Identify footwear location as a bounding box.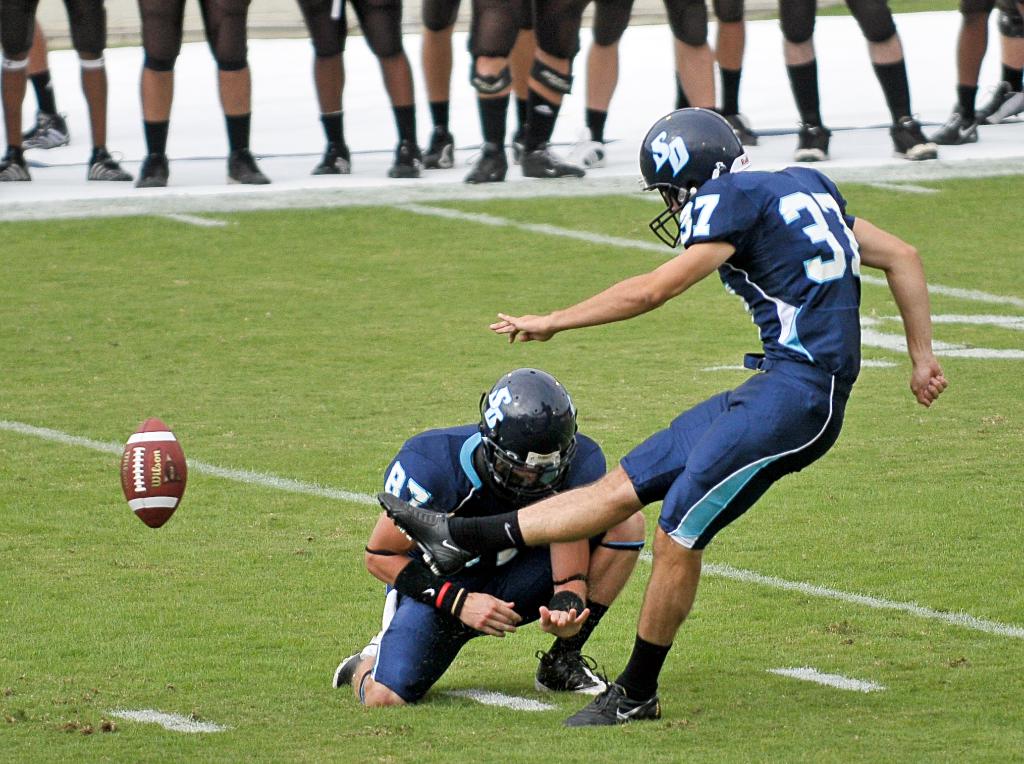
box=[566, 143, 609, 168].
